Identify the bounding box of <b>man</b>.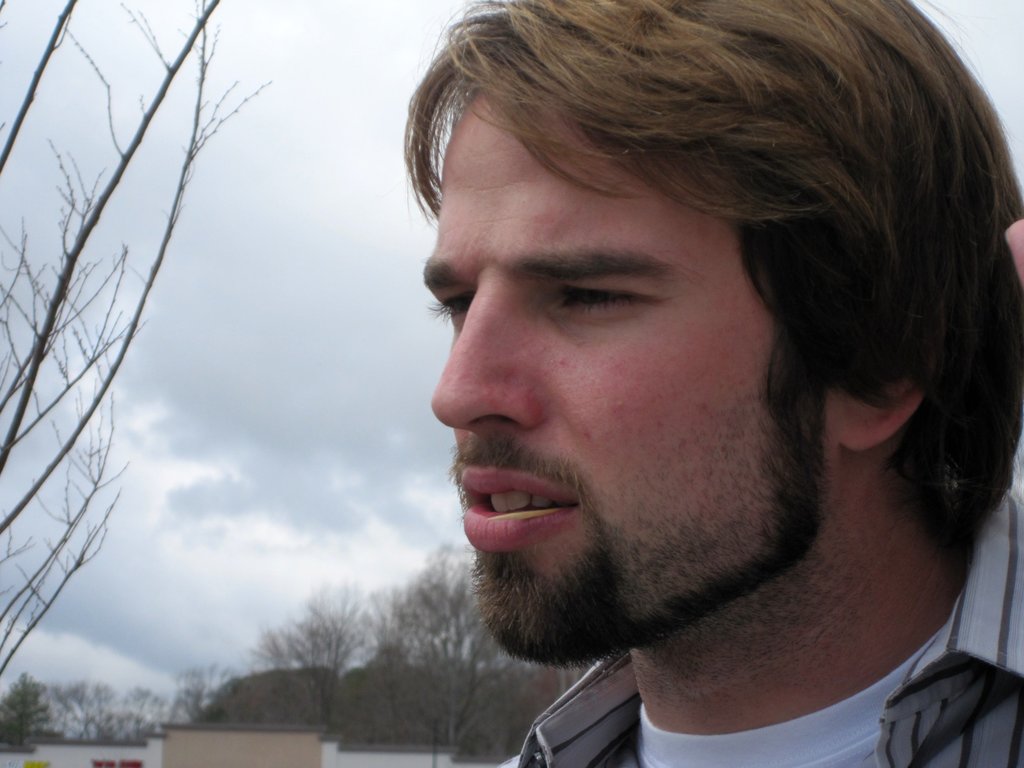
bbox(303, 13, 1023, 765).
